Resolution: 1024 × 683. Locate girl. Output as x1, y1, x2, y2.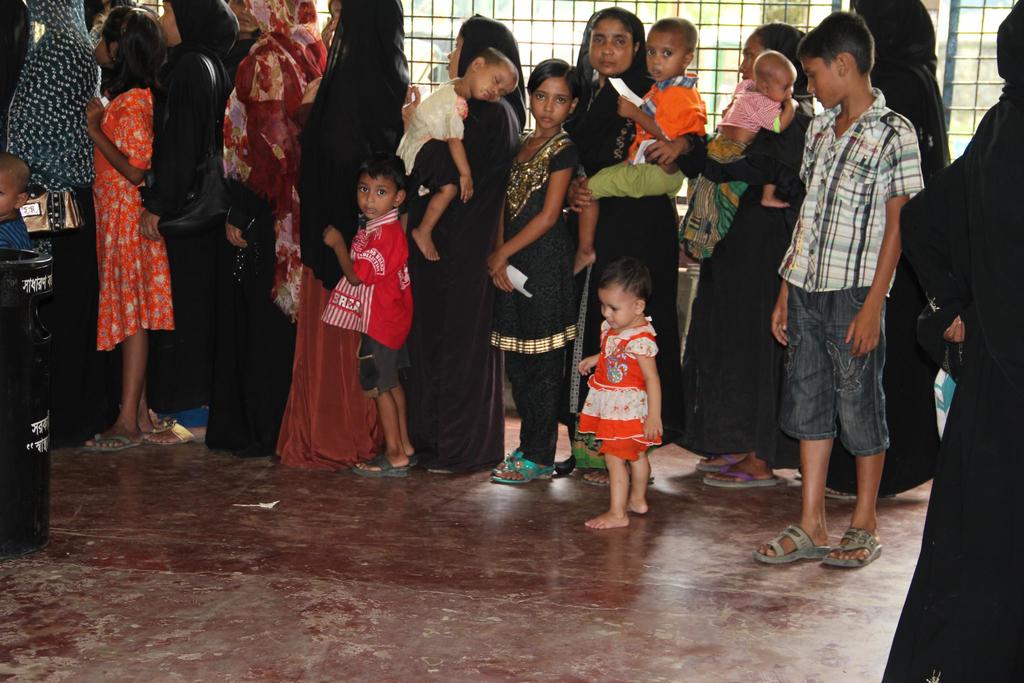
881, 0, 1023, 682.
